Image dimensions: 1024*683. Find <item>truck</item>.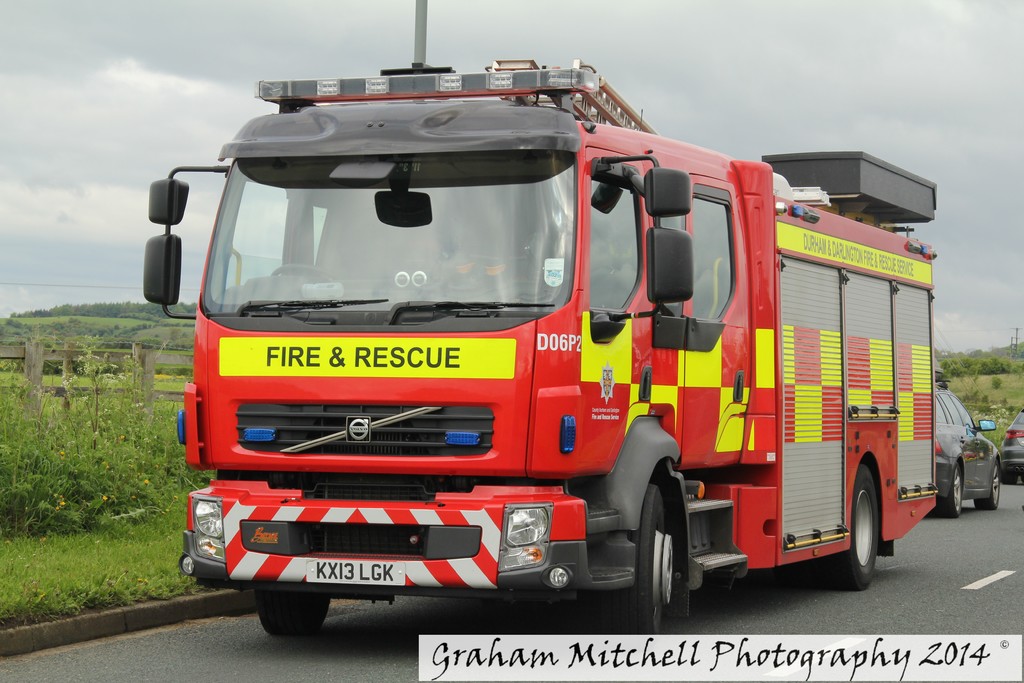
select_region(136, 56, 942, 641).
